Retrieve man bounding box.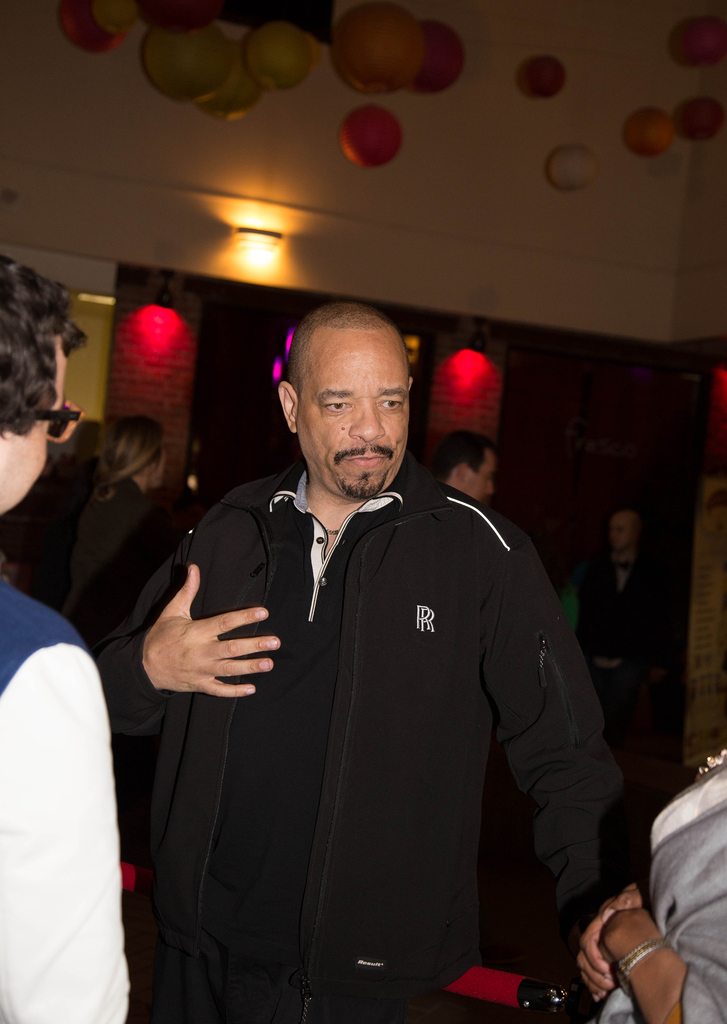
Bounding box: 122, 273, 628, 1007.
